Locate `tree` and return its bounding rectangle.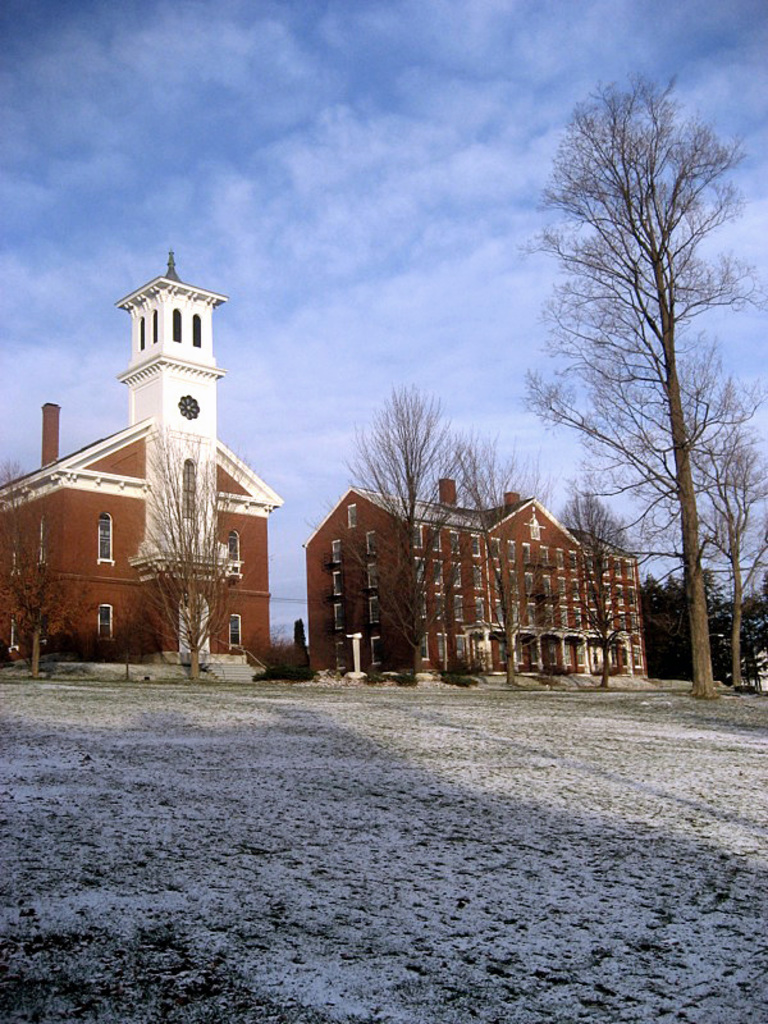
(x1=536, y1=27, x2=749, y2=694).
